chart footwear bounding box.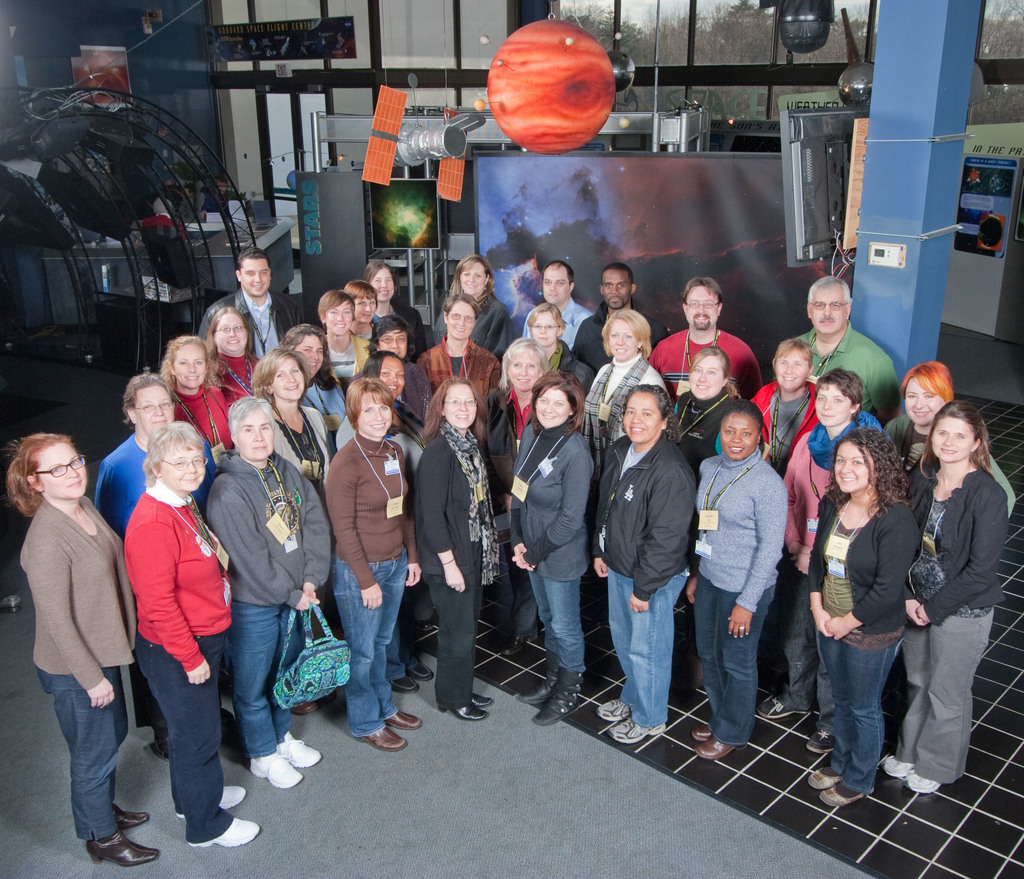
Charted: bbox=(692, 735, 737, 759).
